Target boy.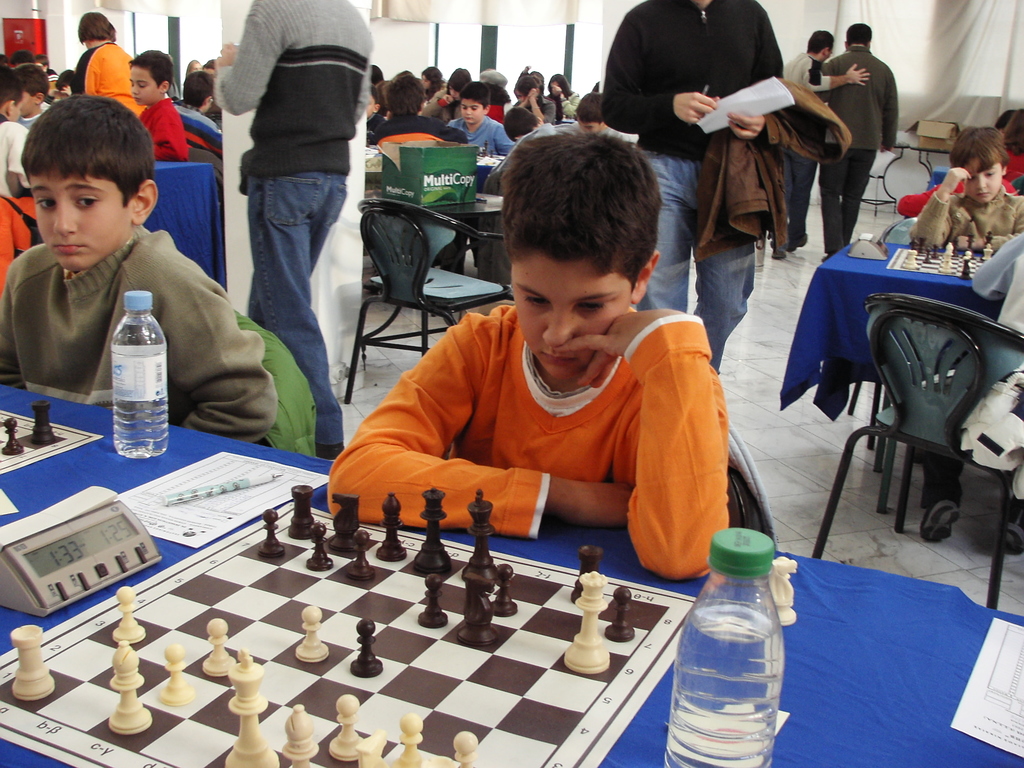
Target region: 374/75/470/268.
